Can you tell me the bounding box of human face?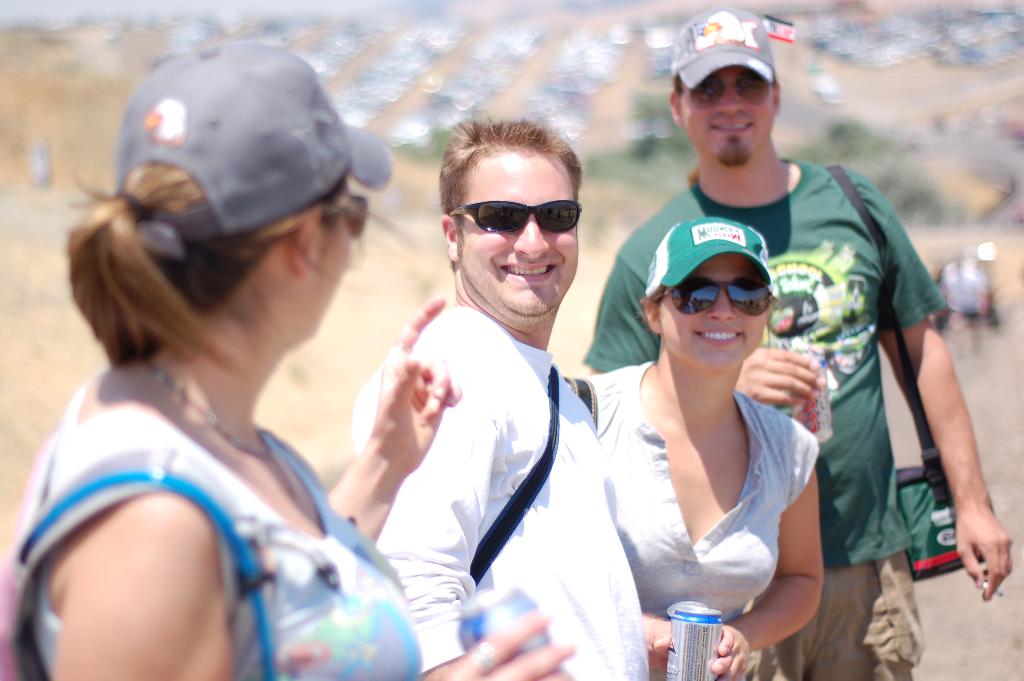
Rect(456, 151, 584, 314).
